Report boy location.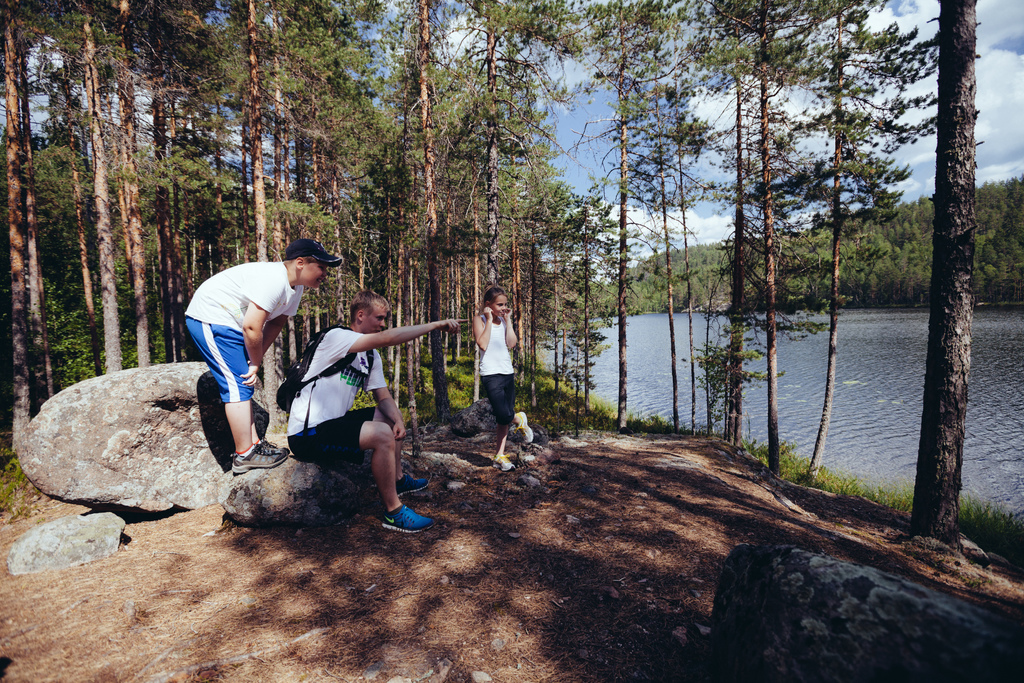
Report: rect(185, 238, 329, 477).
